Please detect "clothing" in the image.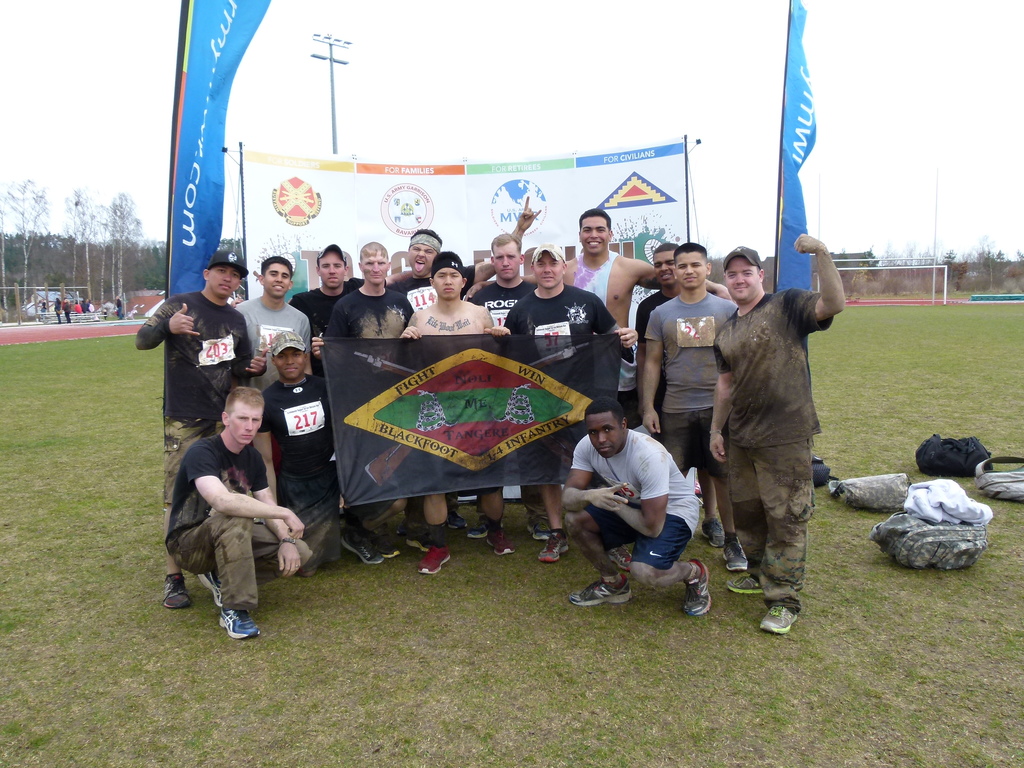
{"x1": 515, "y1": 420, "x2": 588, "y2": 484}.
